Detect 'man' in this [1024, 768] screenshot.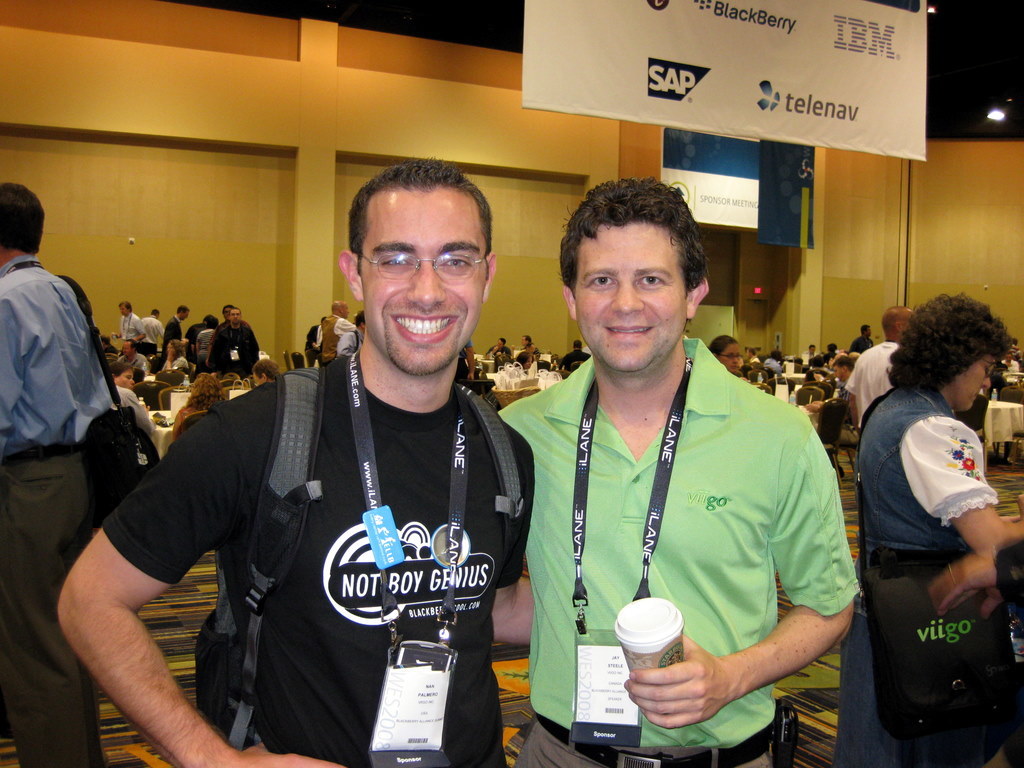
Detection: <box>142,306,170,357</box>.
